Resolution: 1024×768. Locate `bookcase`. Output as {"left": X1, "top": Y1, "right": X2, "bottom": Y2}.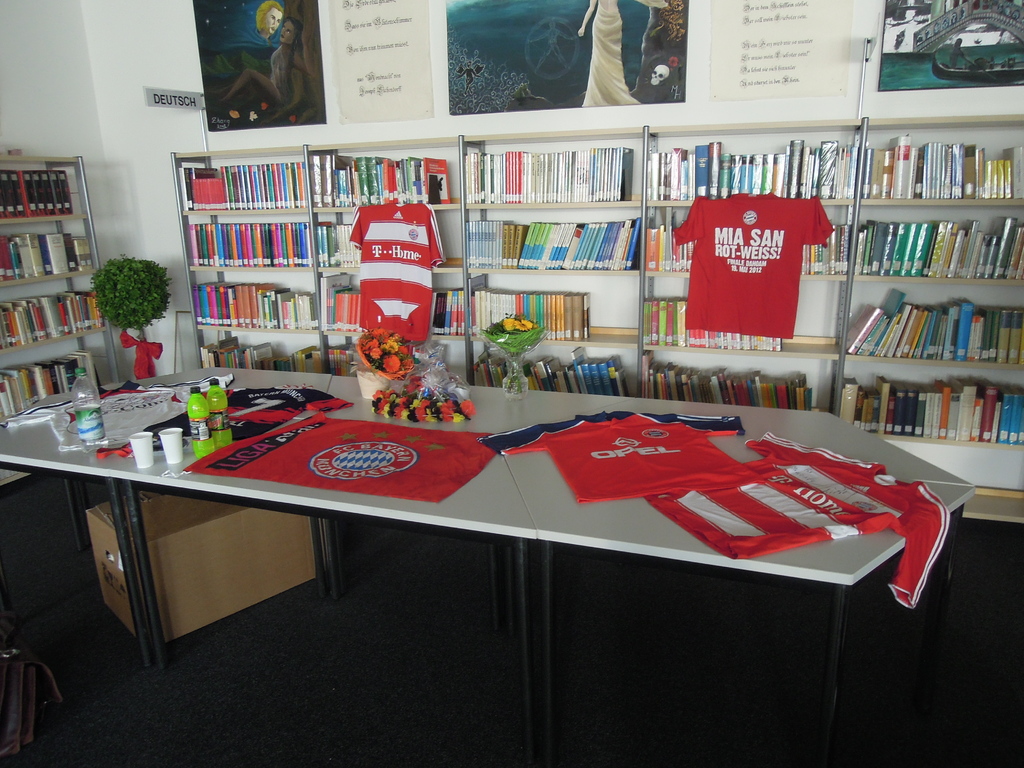
{"left": 0, "top": 147, "right": 123, "bottom": 488}.
